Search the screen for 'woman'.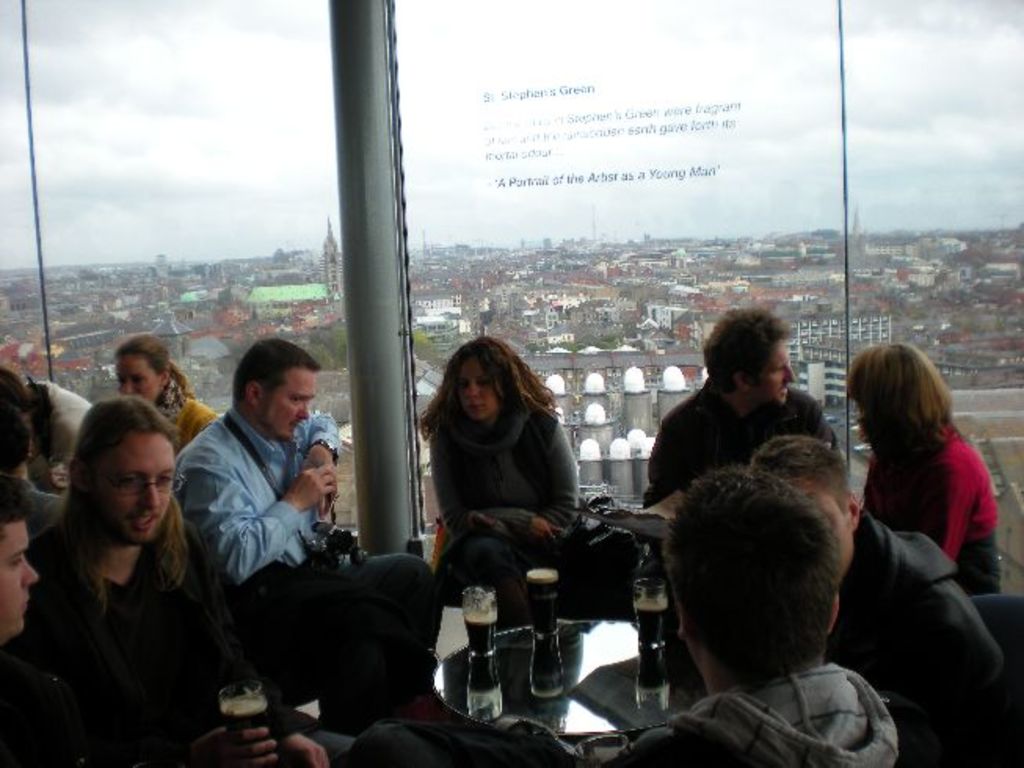
Found at 406/329/602/688.
